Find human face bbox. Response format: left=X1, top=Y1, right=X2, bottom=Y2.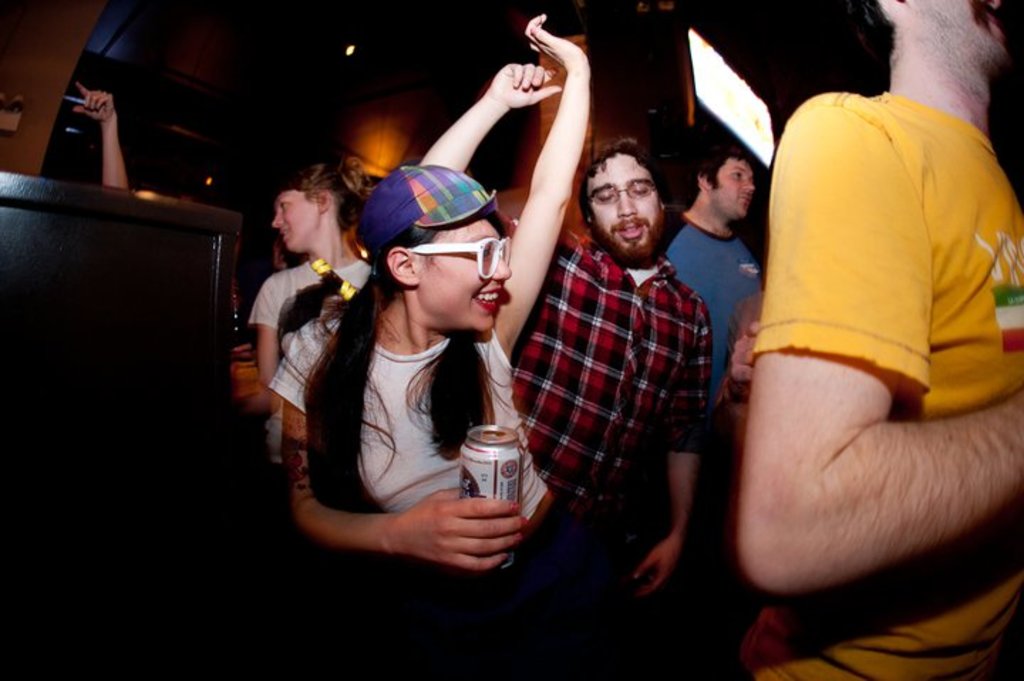
left=272, top=189, right=321, bottom=249.
